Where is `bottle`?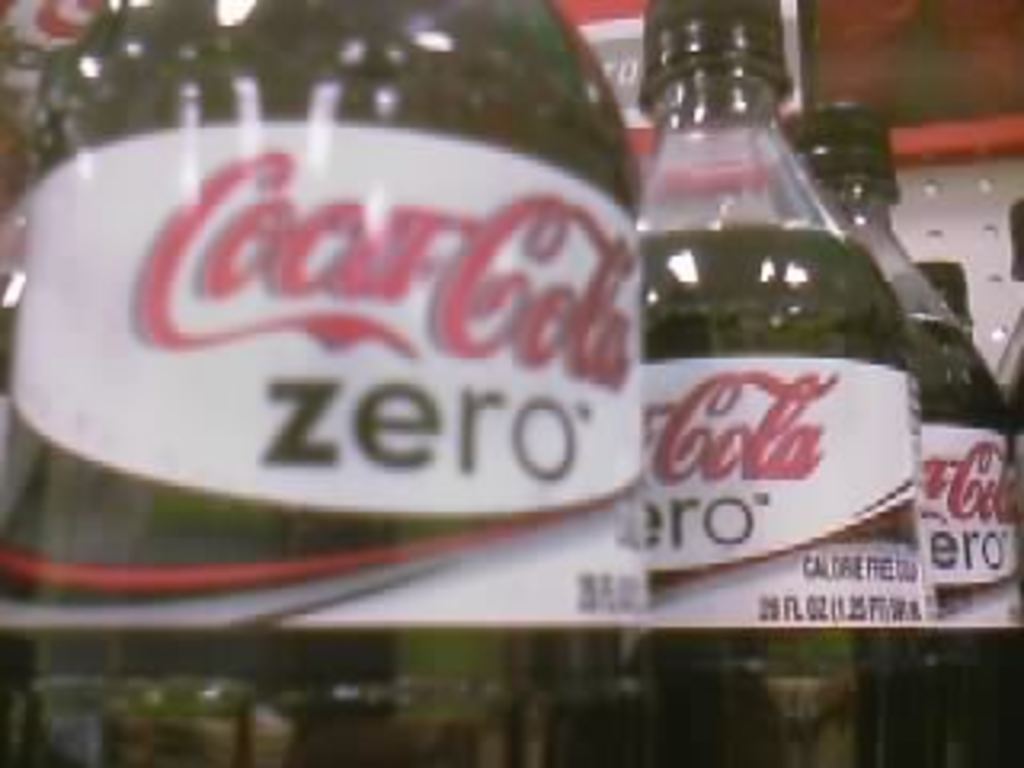
[left=0, top=0, right=634, bottom=765].
